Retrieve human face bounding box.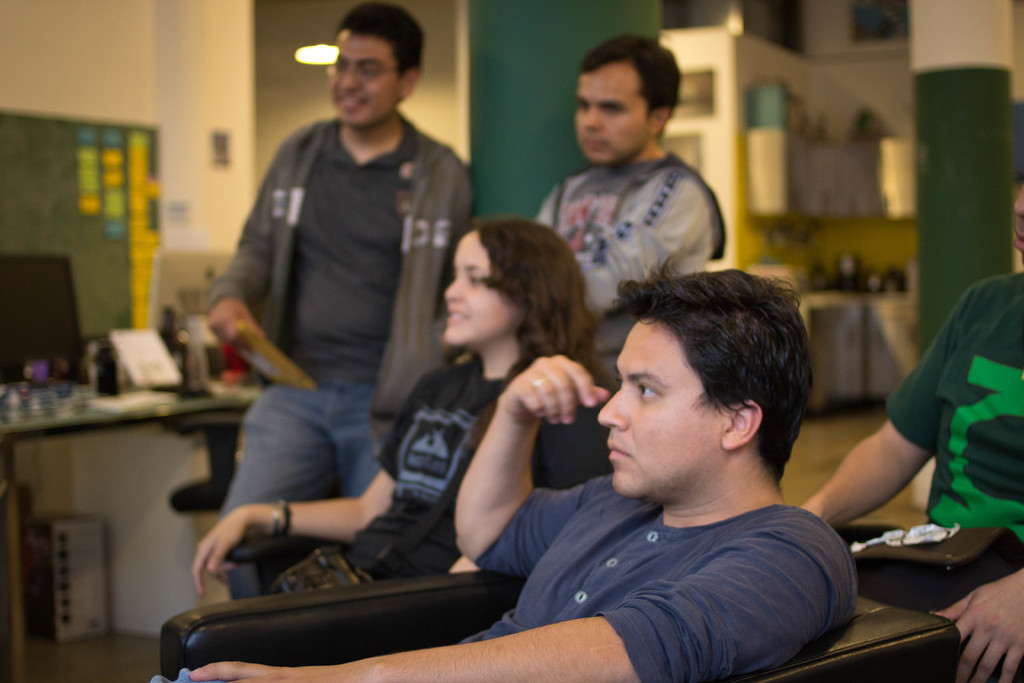
Bounding box: Rect(594, 315, 720, 498).
